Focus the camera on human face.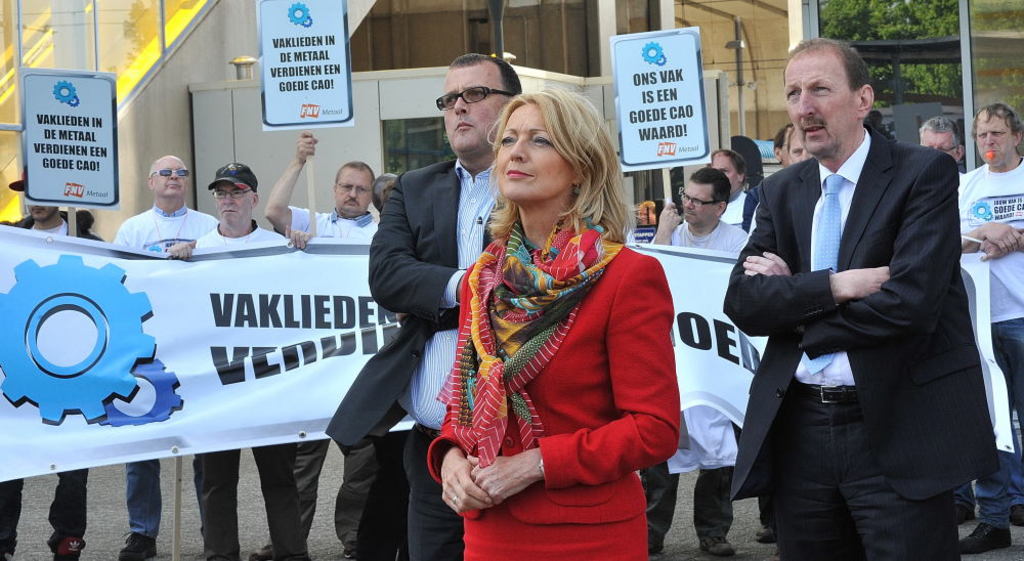
Focus region: 496:104:571:200.
